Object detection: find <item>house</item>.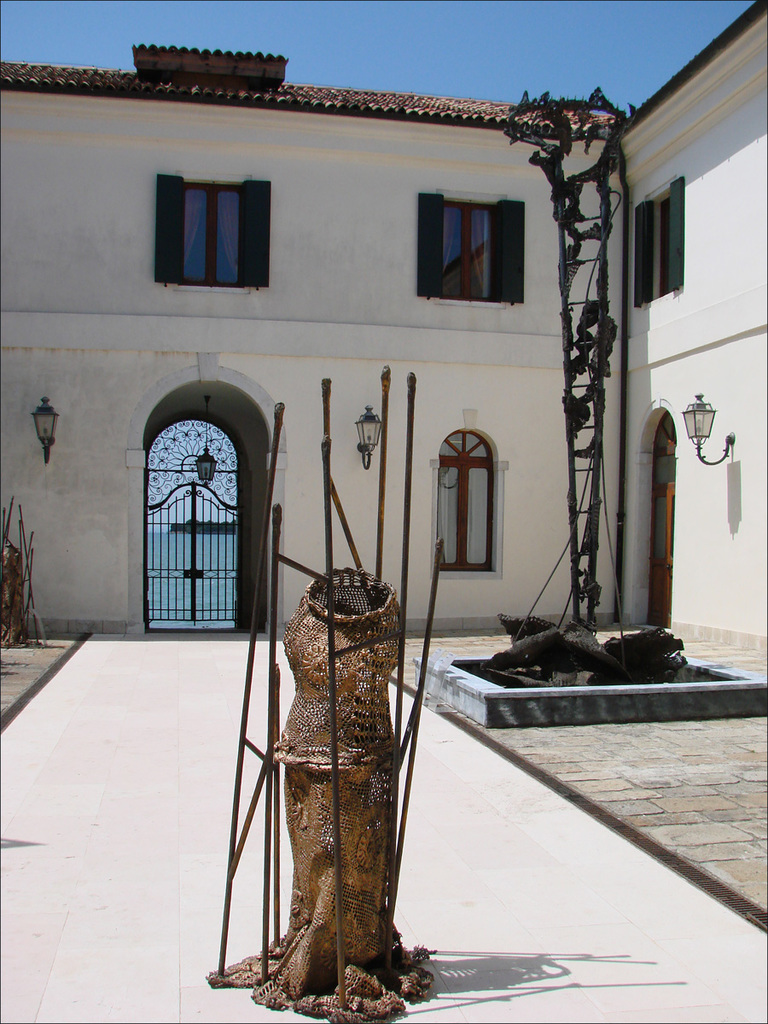
Rect(0, 42, 614, 656).
